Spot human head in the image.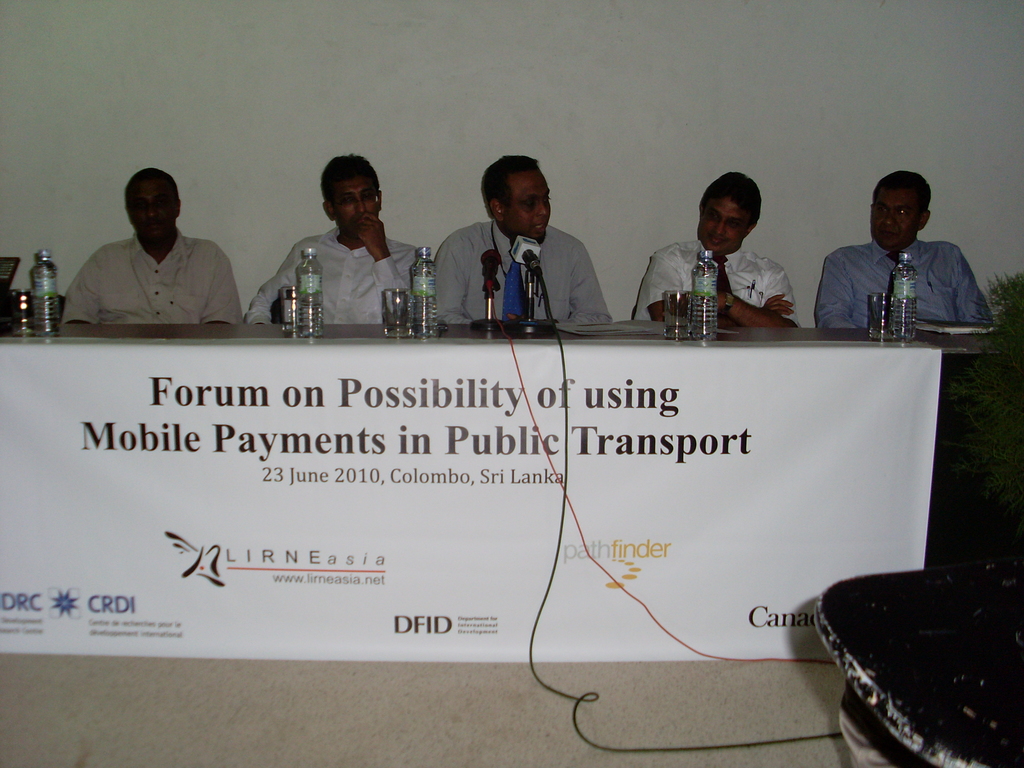
human head found at <bbox>319, 157, 384, 239</bbox>.
